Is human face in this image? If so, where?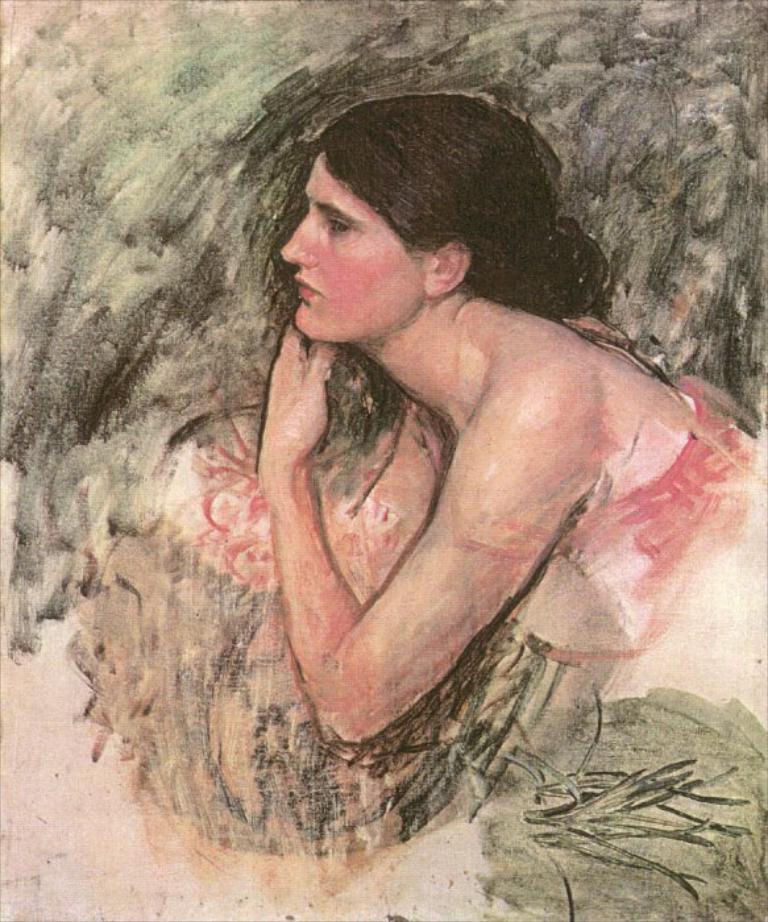
Yes, at bbox=[277, 150, 429, 337].
